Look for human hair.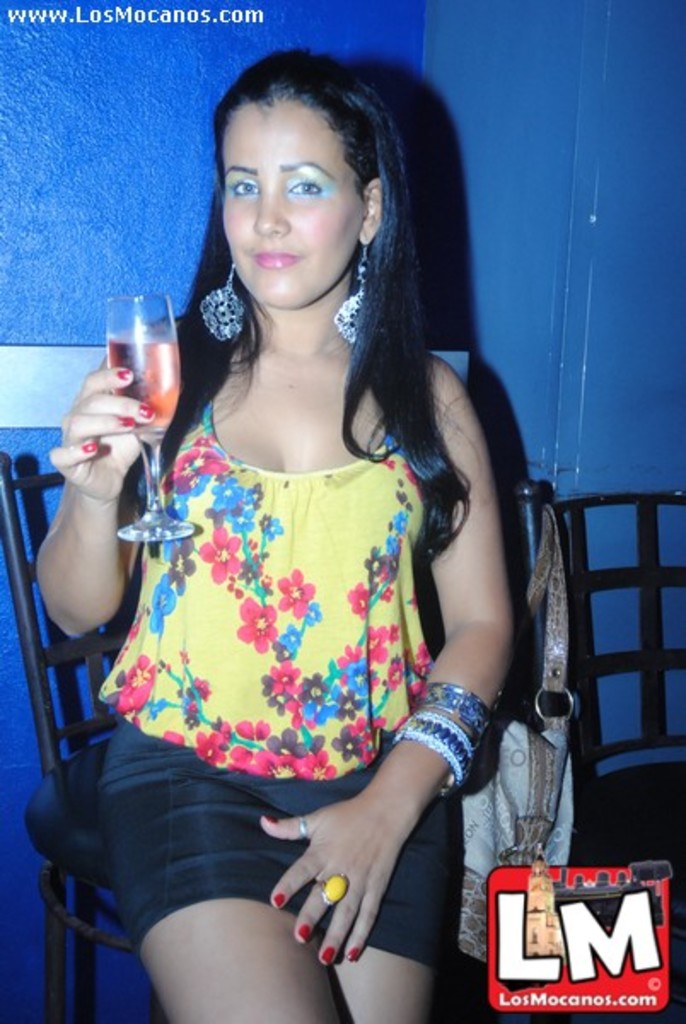
Found: Rect(191, 48, 461, 468).
